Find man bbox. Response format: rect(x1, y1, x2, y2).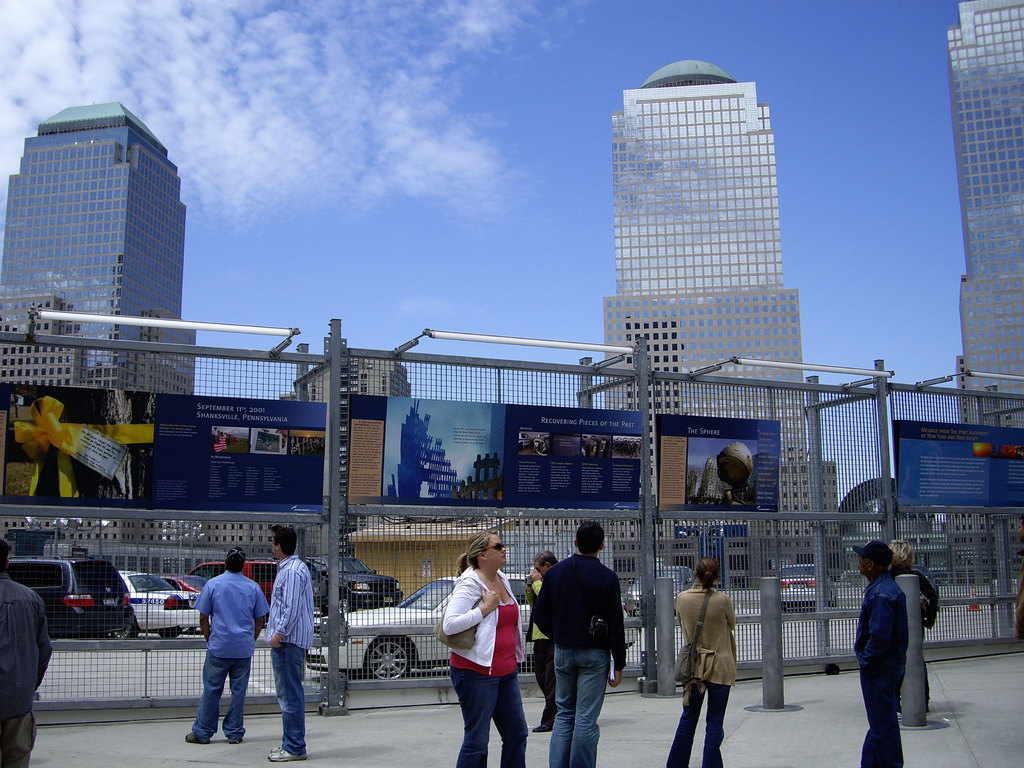
rect(179, 550, 282, 756).
